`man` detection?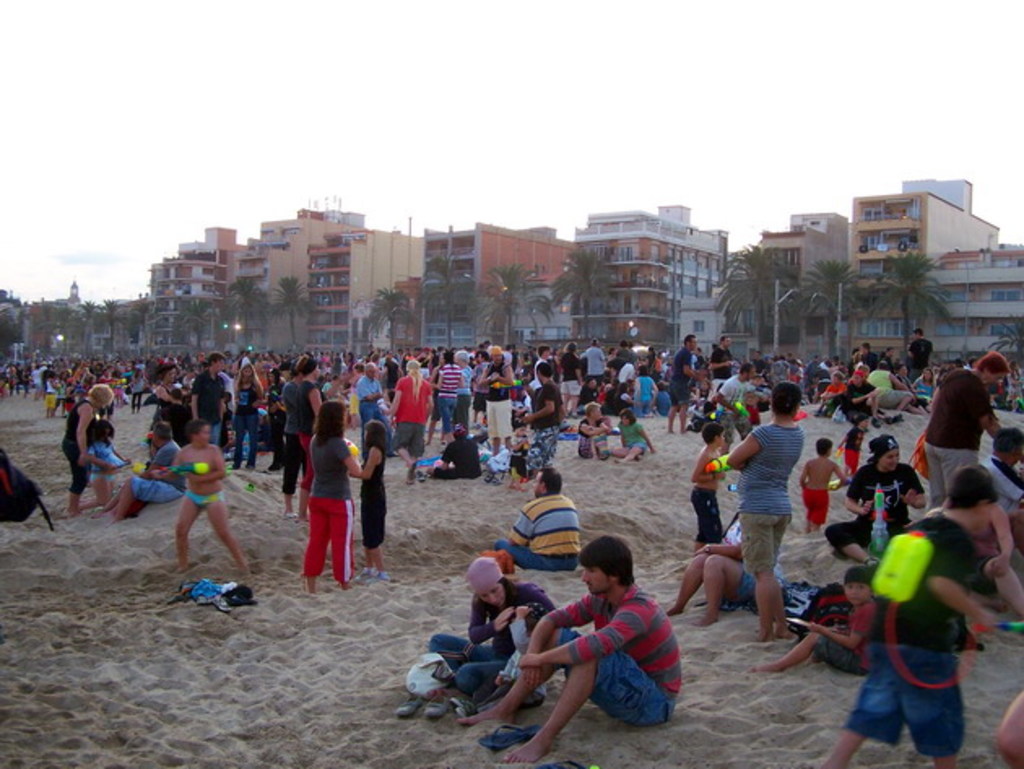
Rect(907, 328, 931, 384)
